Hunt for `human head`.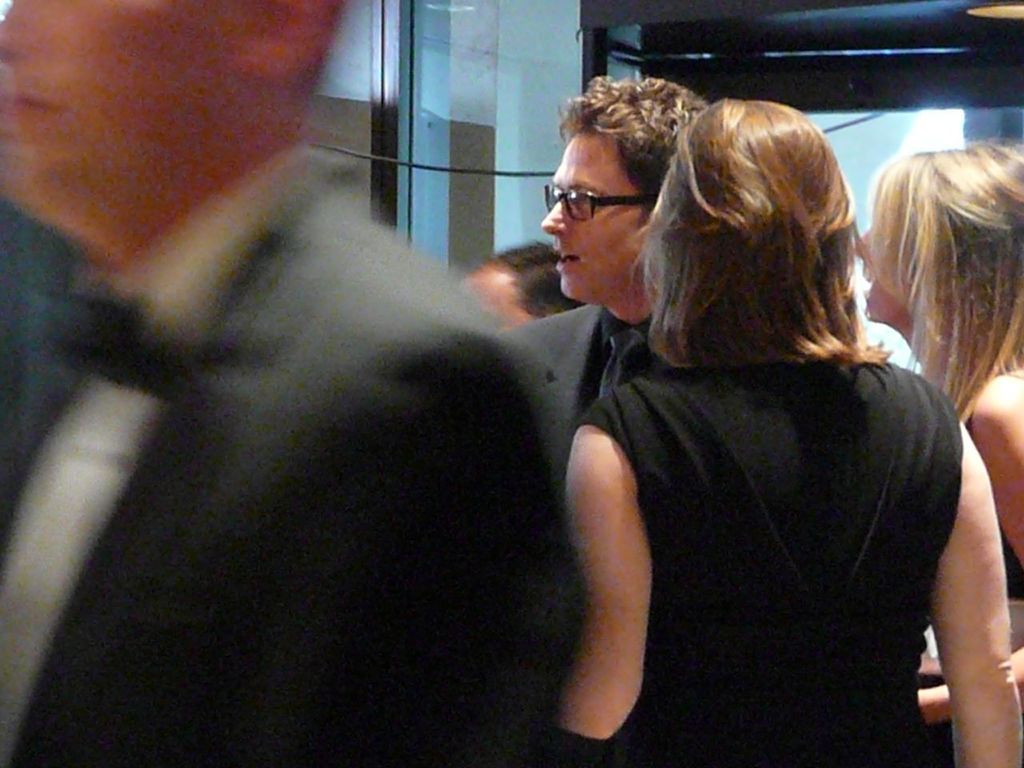
Hunted down at region(630, 86, 897, 391).
